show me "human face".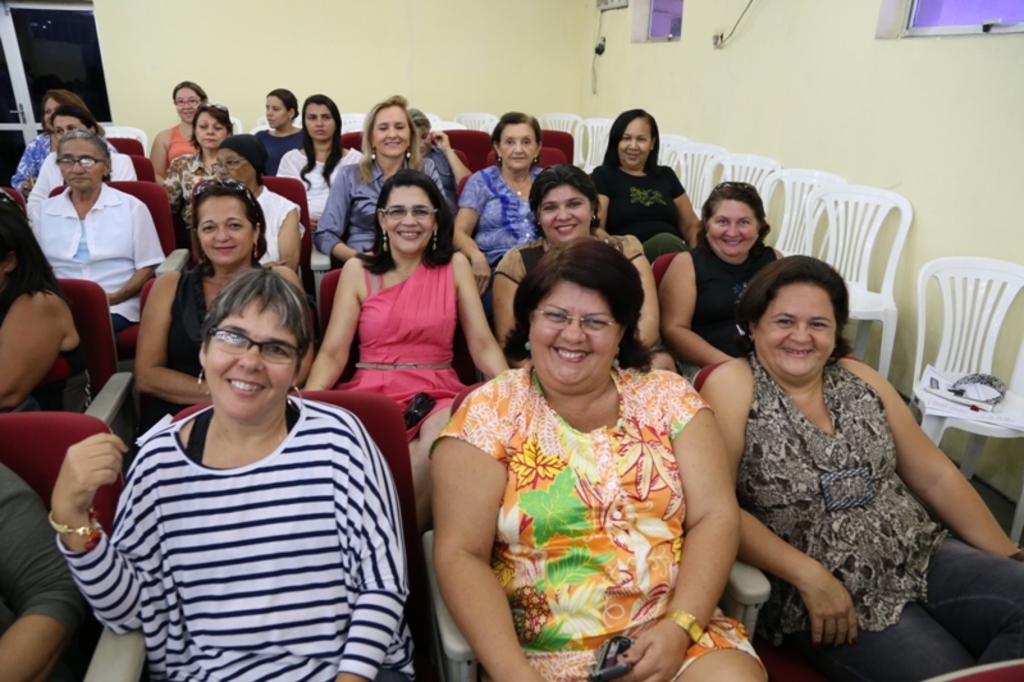
"human face" is here: locate(303, 101, 335, 139).
